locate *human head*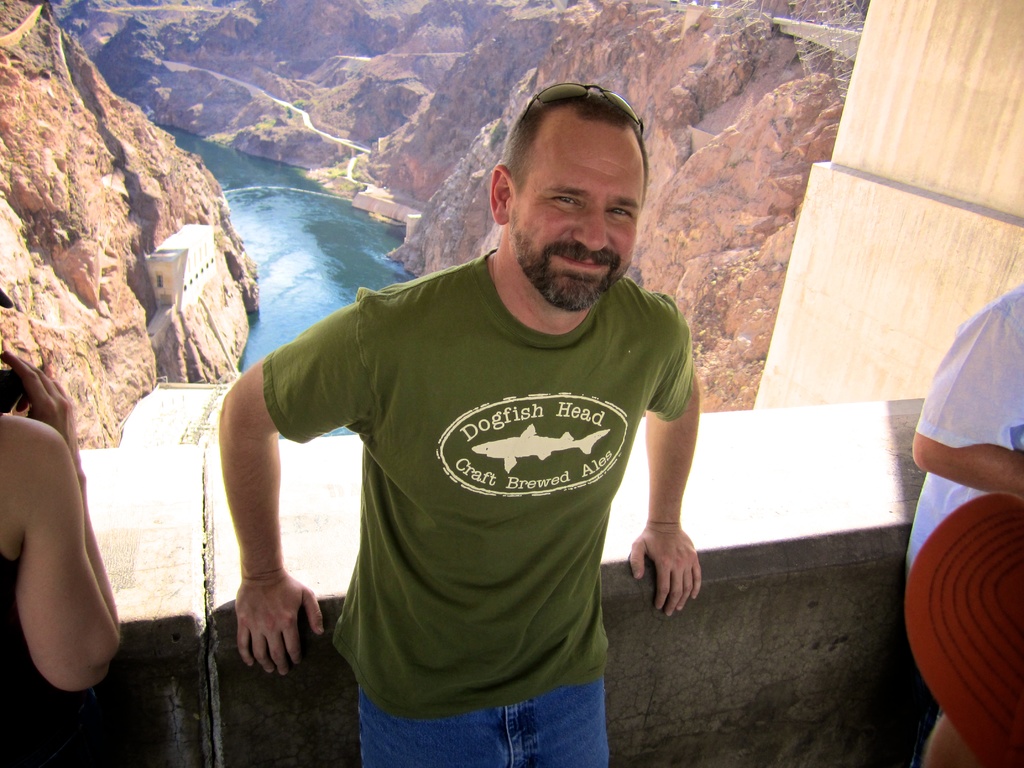
(489, 86, 652, 312)
